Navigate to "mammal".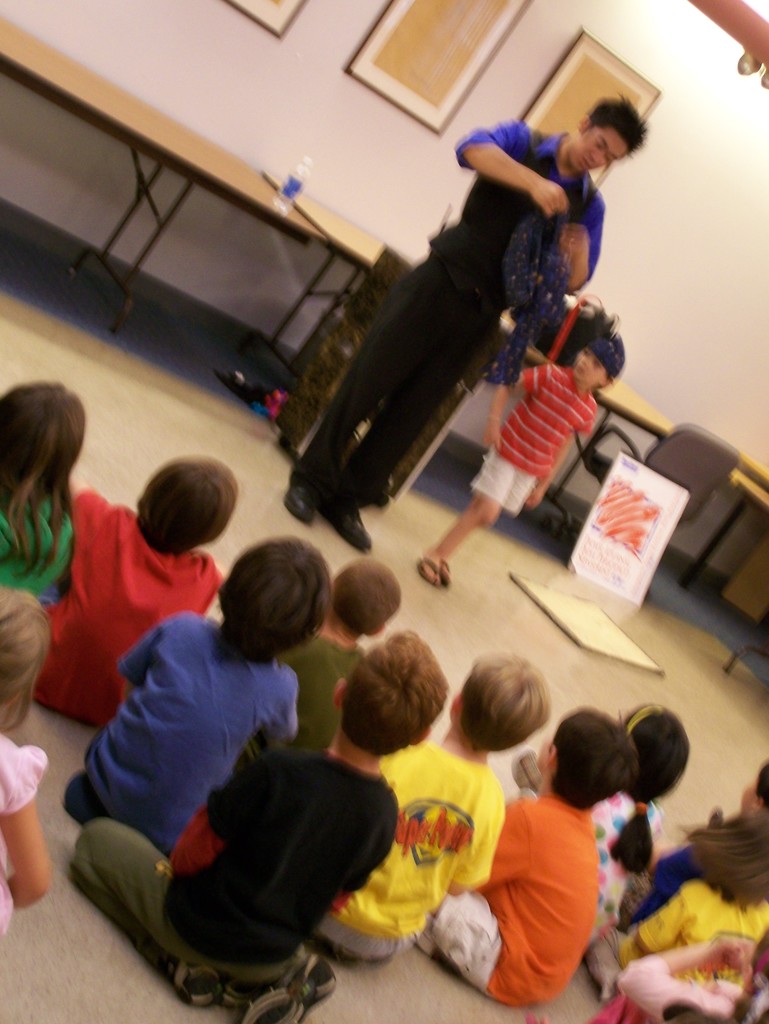
Navigation target: BBox(631, 757, 768, 922).
